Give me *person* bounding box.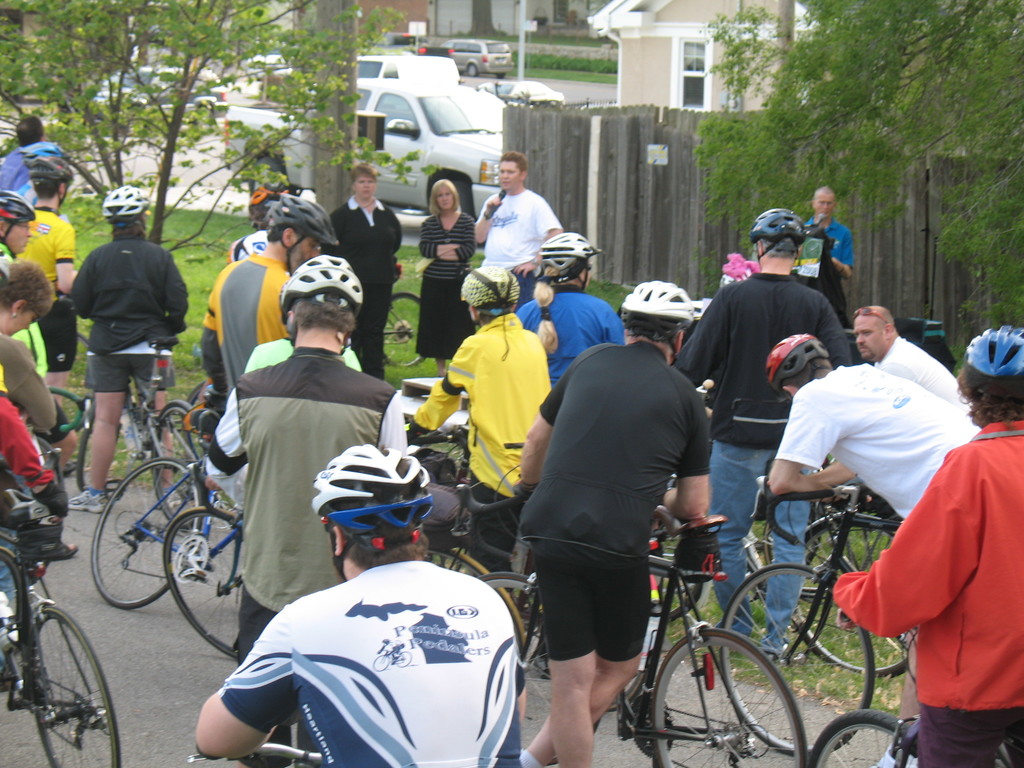
(799, 177, 850, 317).
